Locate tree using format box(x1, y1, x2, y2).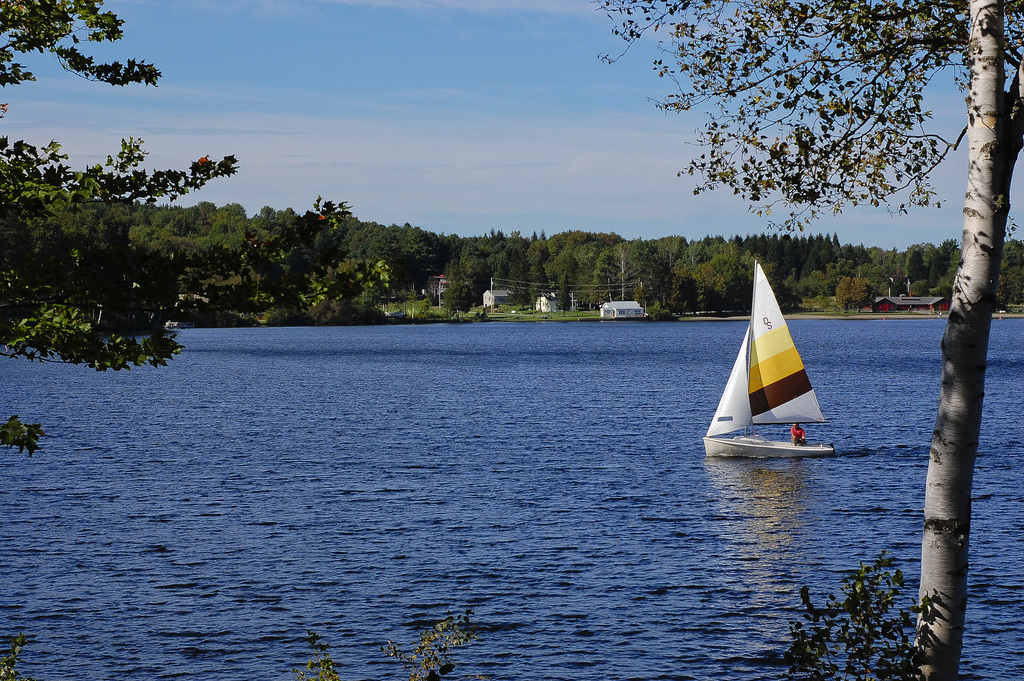
box(833, 275, 852, 308).
